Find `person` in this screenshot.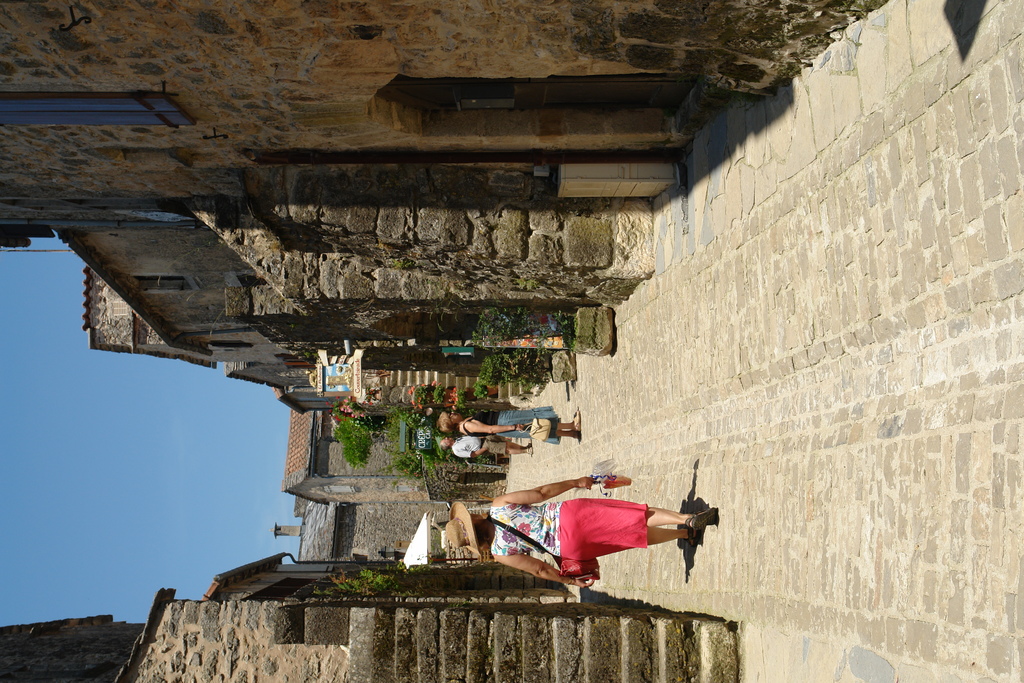
The bounding box for `person` is 448 473 694 611.
